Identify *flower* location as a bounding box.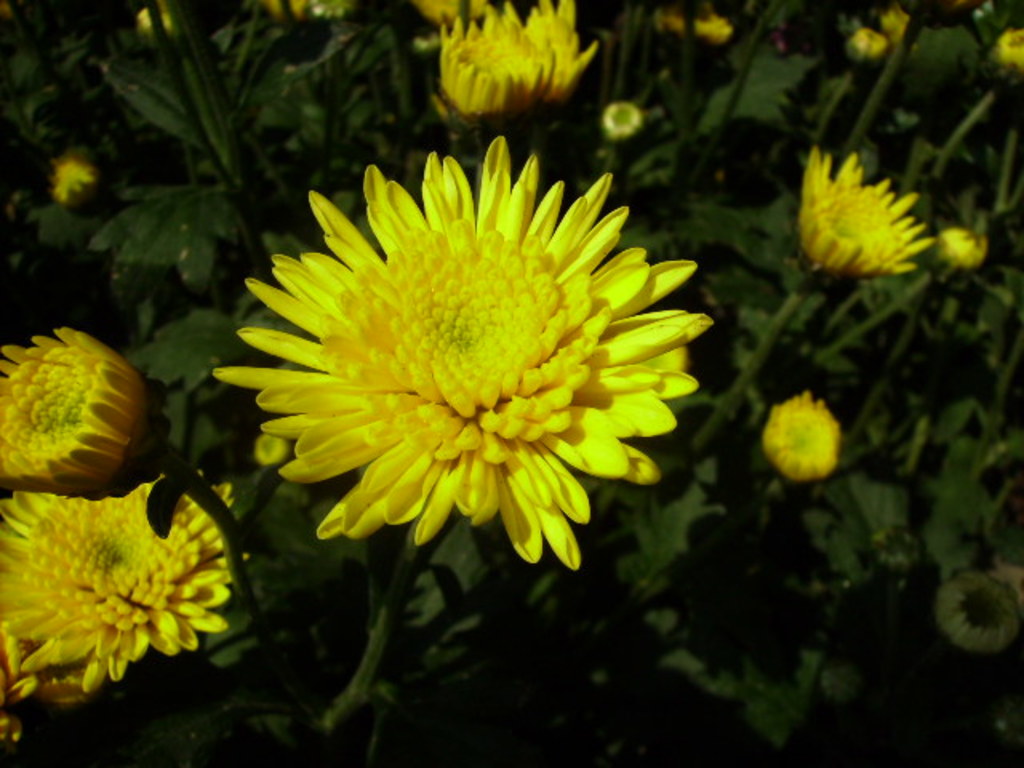
box(0, 464, 246, 712).
